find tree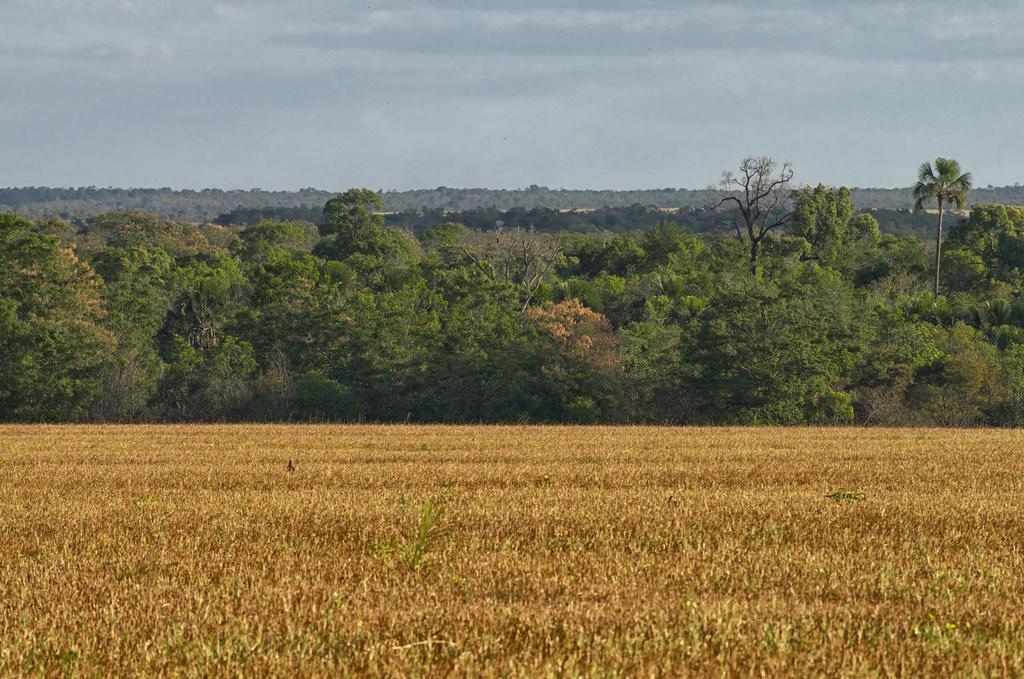
<box>96,319,175,425</box>
